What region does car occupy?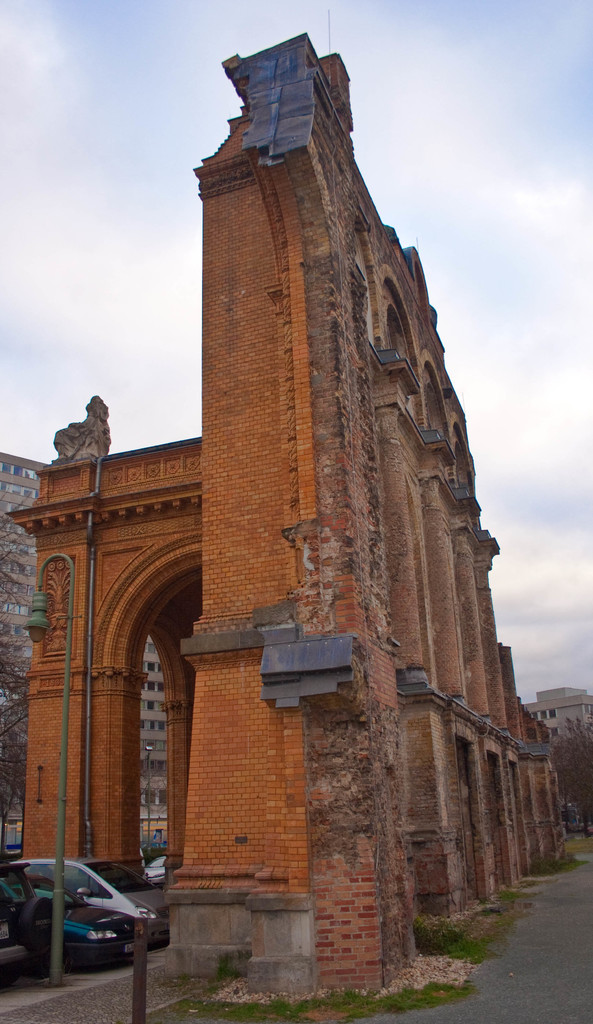
[left=0, top=862, right=51, bottom=970].
